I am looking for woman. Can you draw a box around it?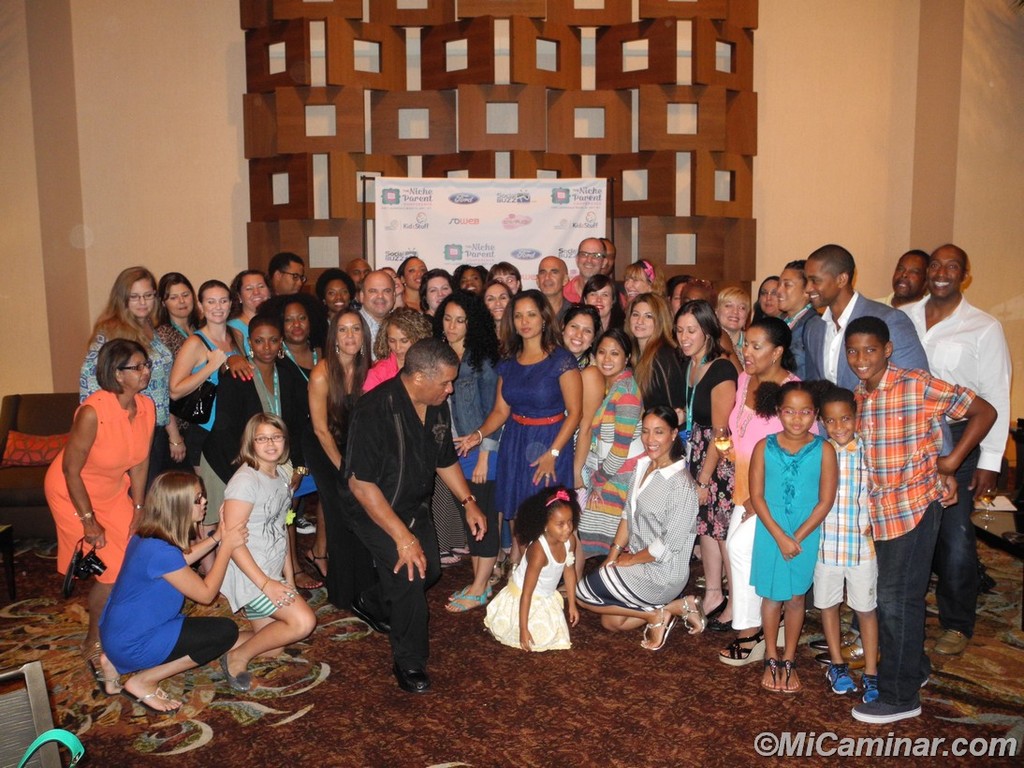
Sure, the bounding box is l=362, t=300, r=440, b=397.
